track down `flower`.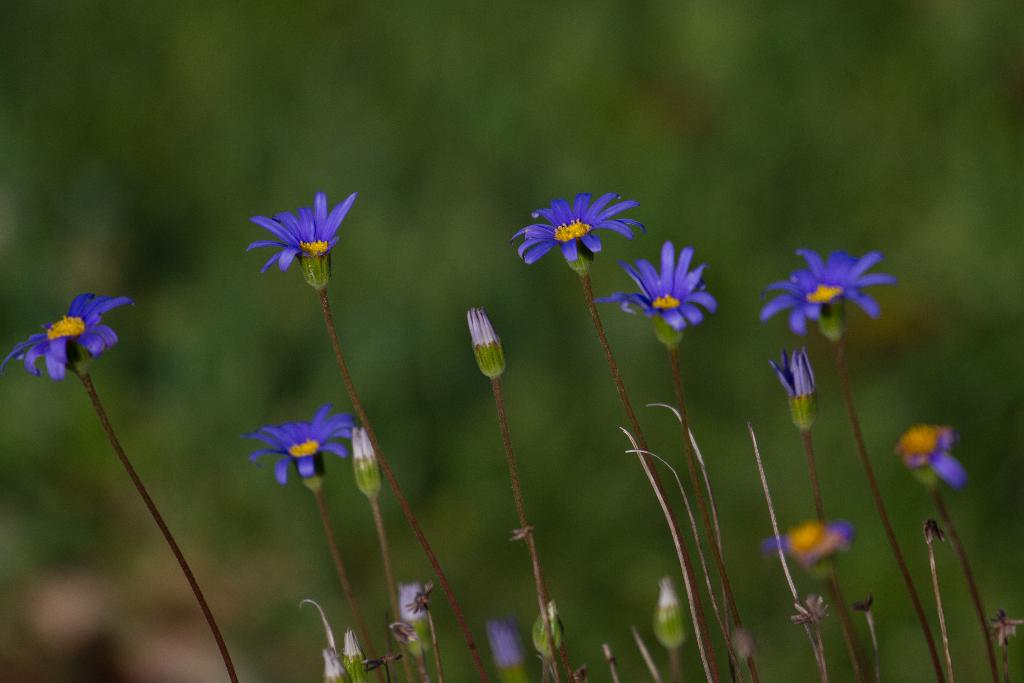
Tracked to 760 247 897 337.
